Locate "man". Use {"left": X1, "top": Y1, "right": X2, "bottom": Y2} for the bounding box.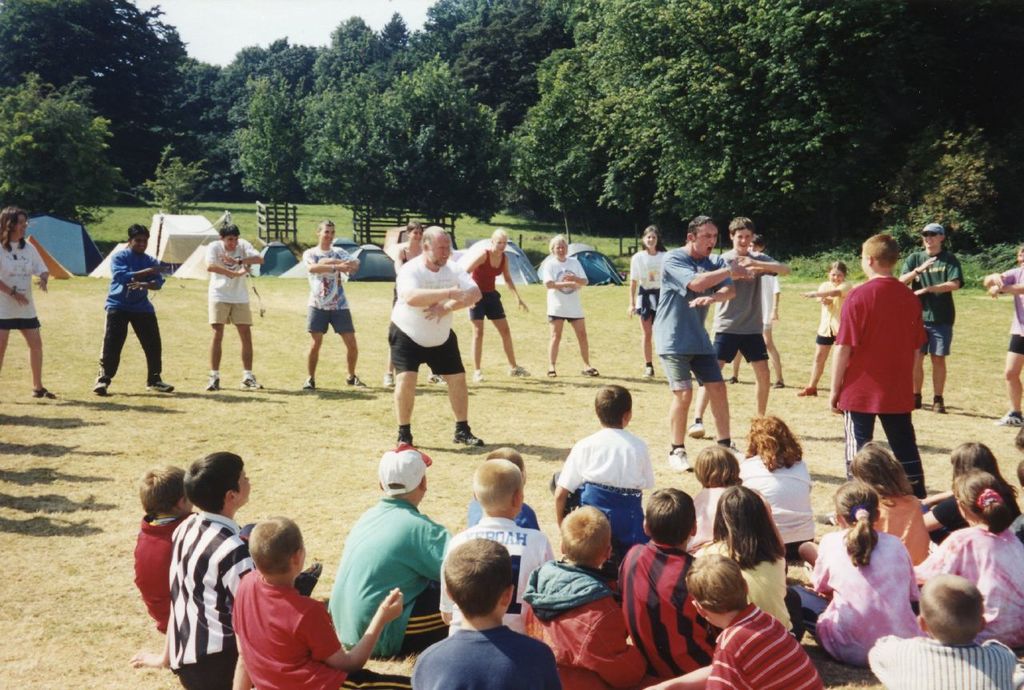
{"left": 685, "top": 215, "right": 797, "bottom": 441}.
